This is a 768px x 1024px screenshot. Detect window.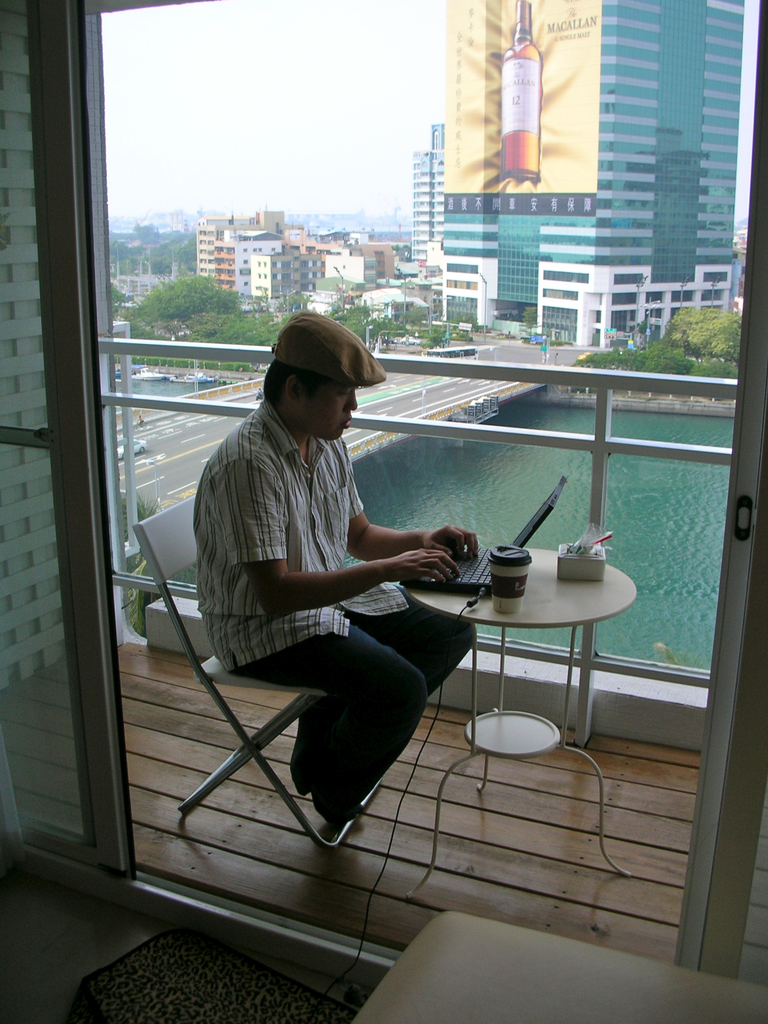
x1=209 y1=259 x2=214 y2=264.
